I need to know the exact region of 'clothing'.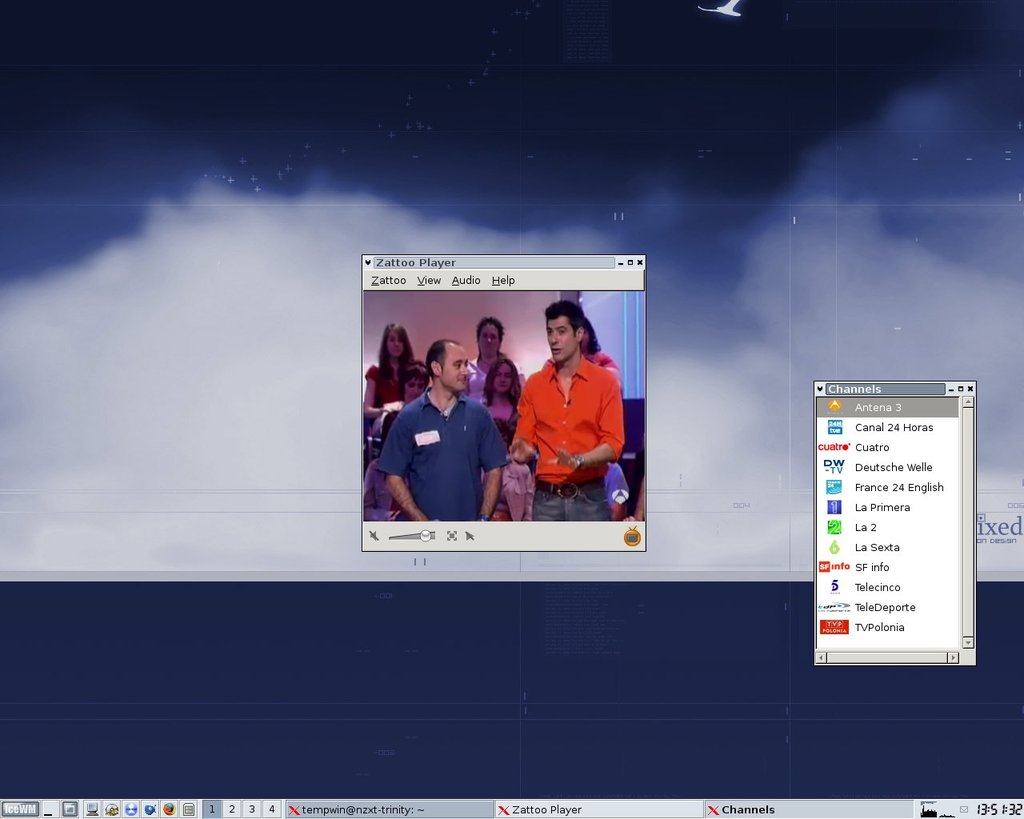
Region: crop(471, 357, 487, 404).
